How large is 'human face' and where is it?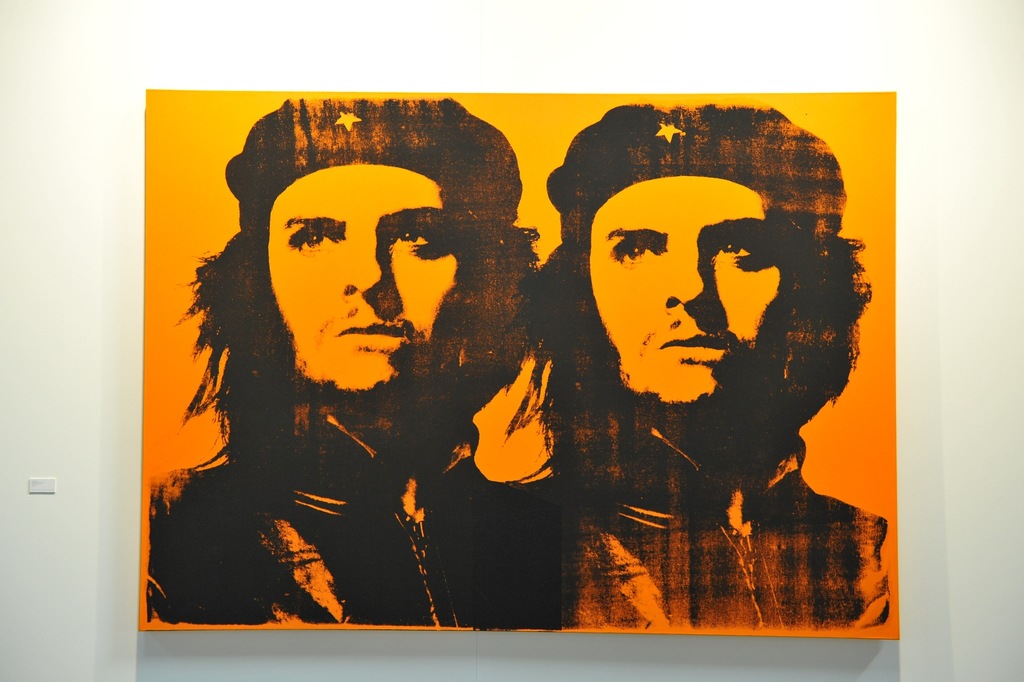
Bounding box: [x1=583, y1=177, x2=785, y2=396].
